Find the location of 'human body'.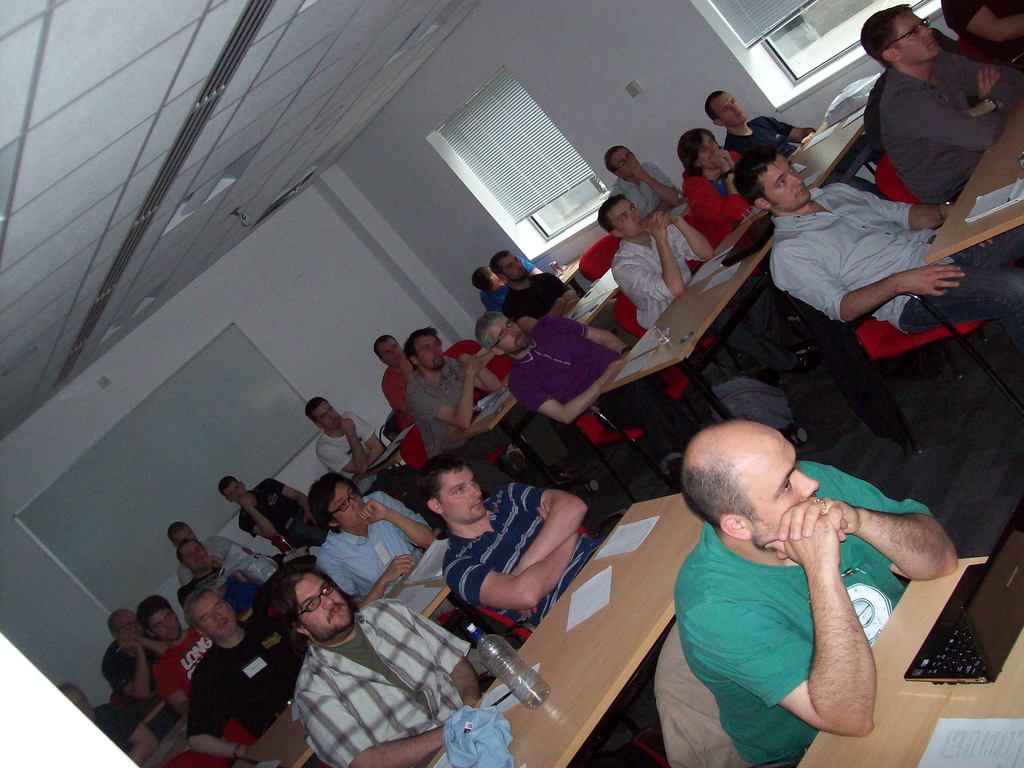
Location: [left=102, top=644, right=174, bottom=704].
